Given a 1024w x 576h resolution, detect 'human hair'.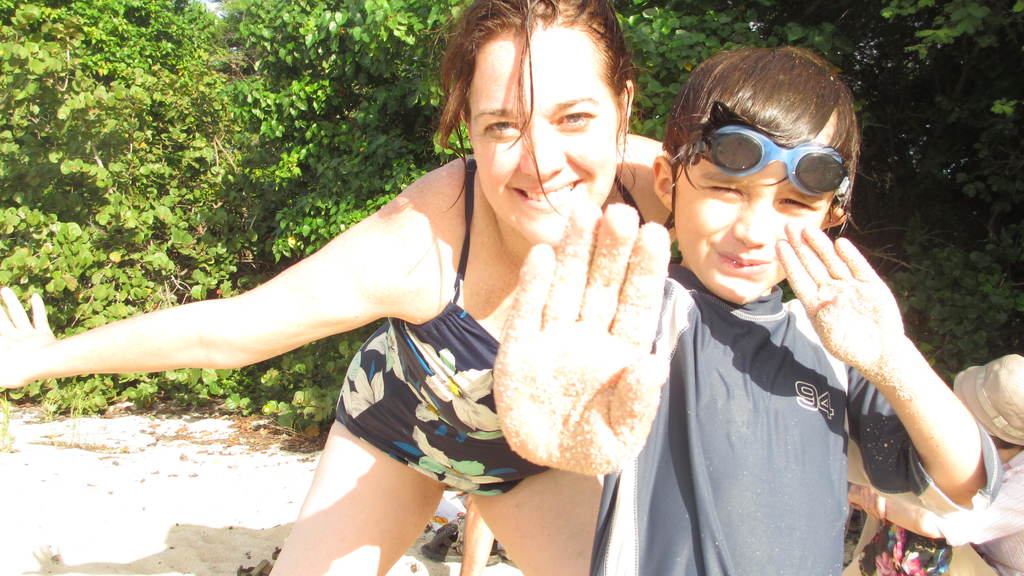
box=[424, 0, 641, 232].
